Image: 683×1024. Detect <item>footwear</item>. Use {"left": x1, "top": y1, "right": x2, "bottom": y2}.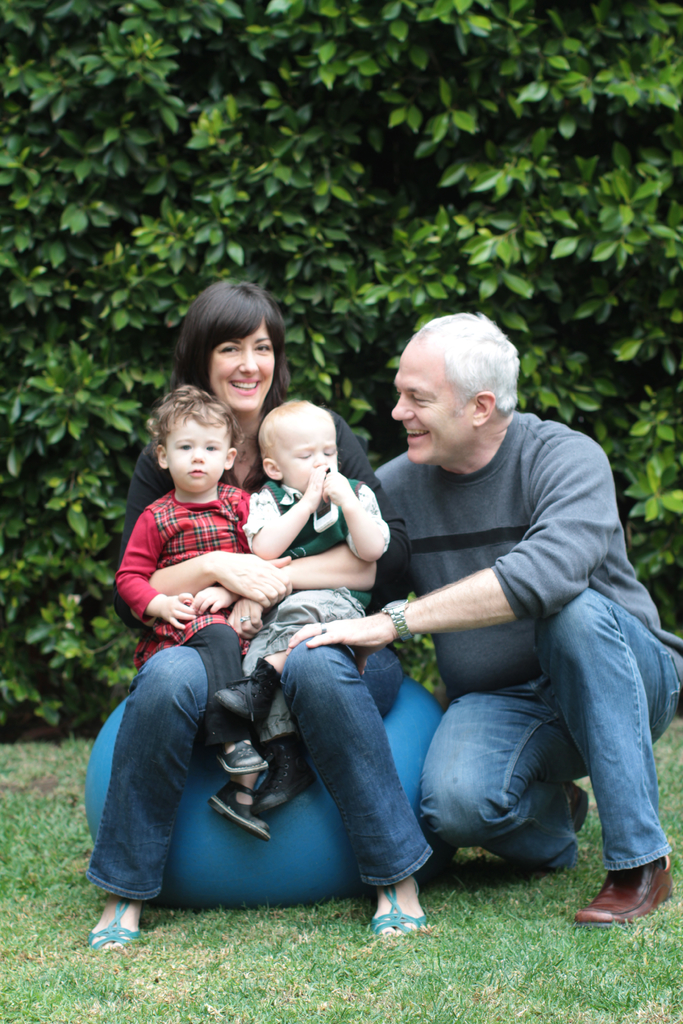
{"left": 210, "top": 776, "right": 270, "bottom": 843}.
